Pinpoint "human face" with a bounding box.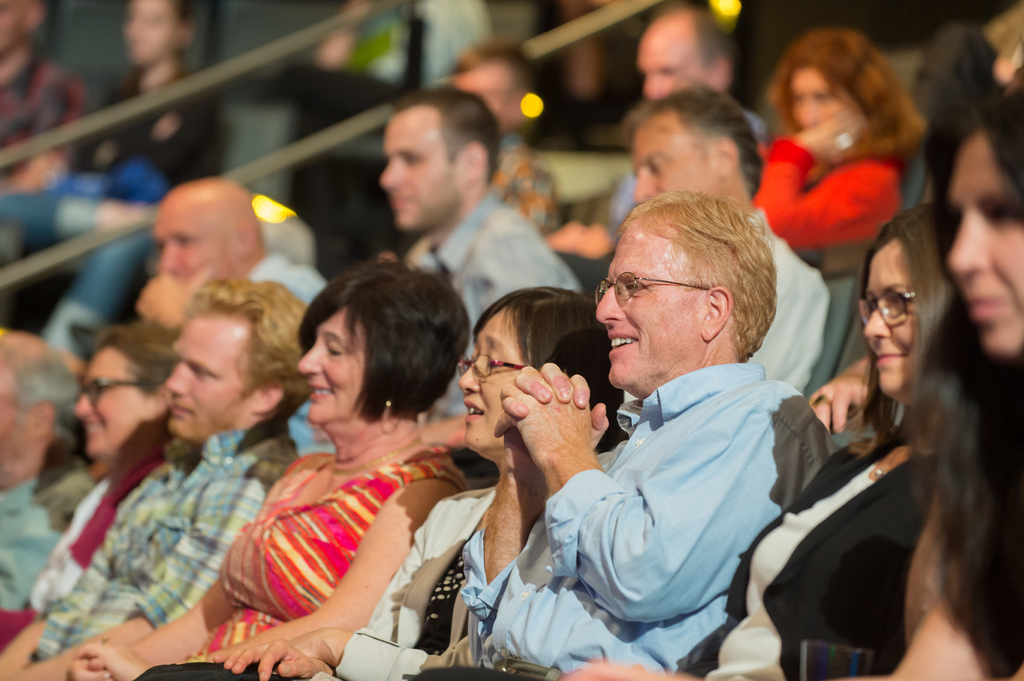
select_region(455, 311, 545, 461).
